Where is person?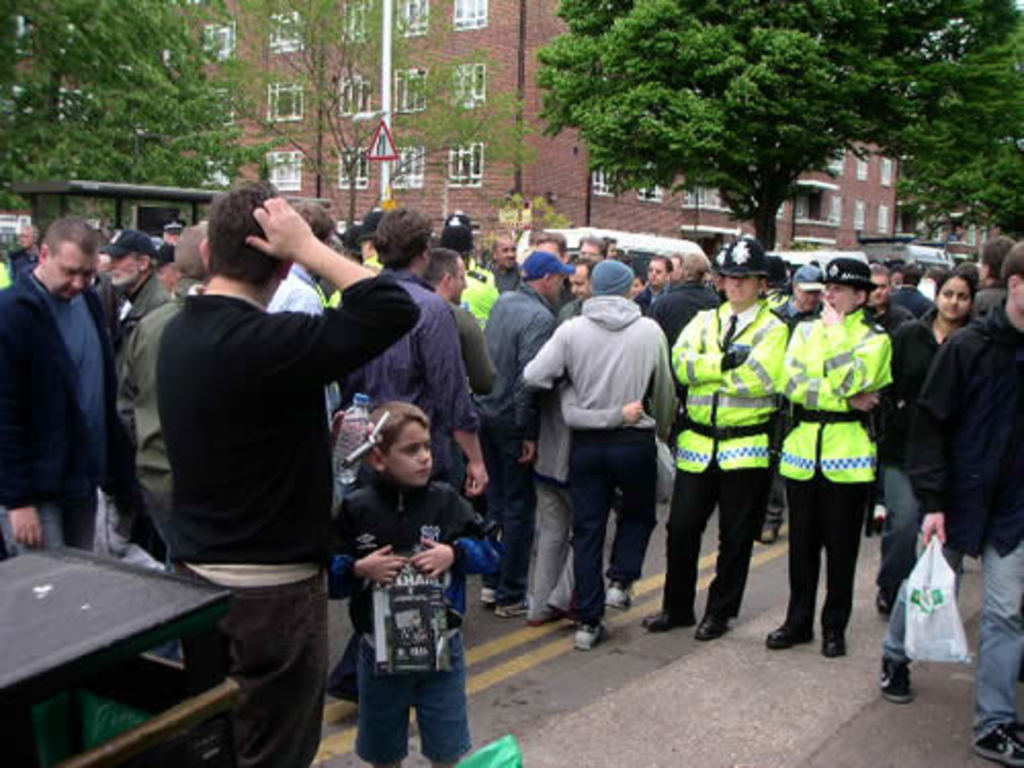
select_region(713, 244, 737, 303).
